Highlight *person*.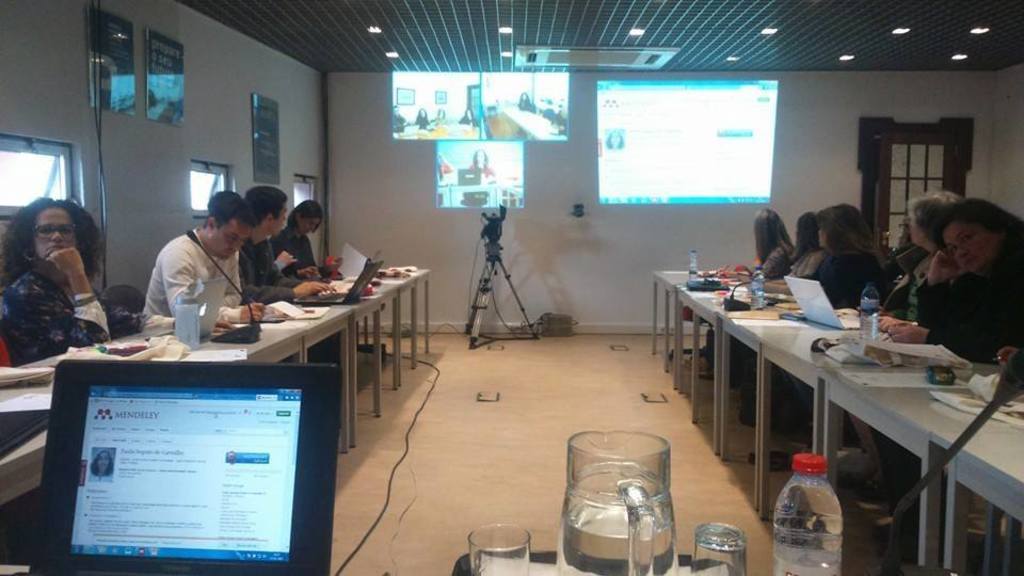
Highlighted region: 247/186/337/302.
